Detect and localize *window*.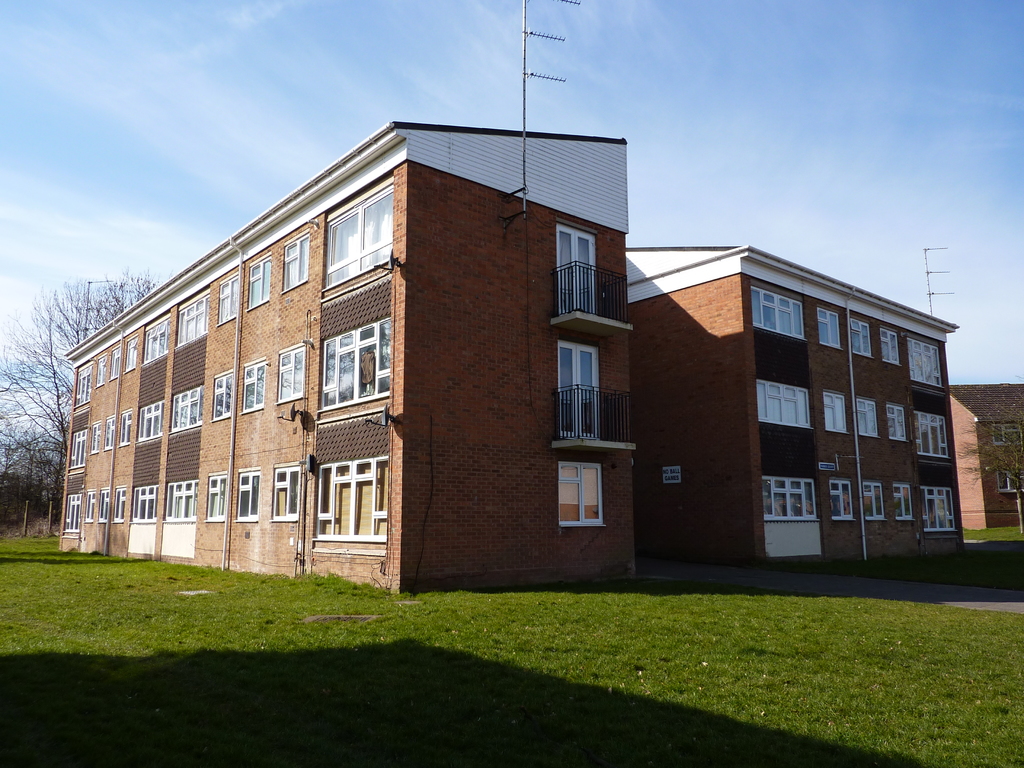
Localized at Rect(111, 488, 133, 522).
